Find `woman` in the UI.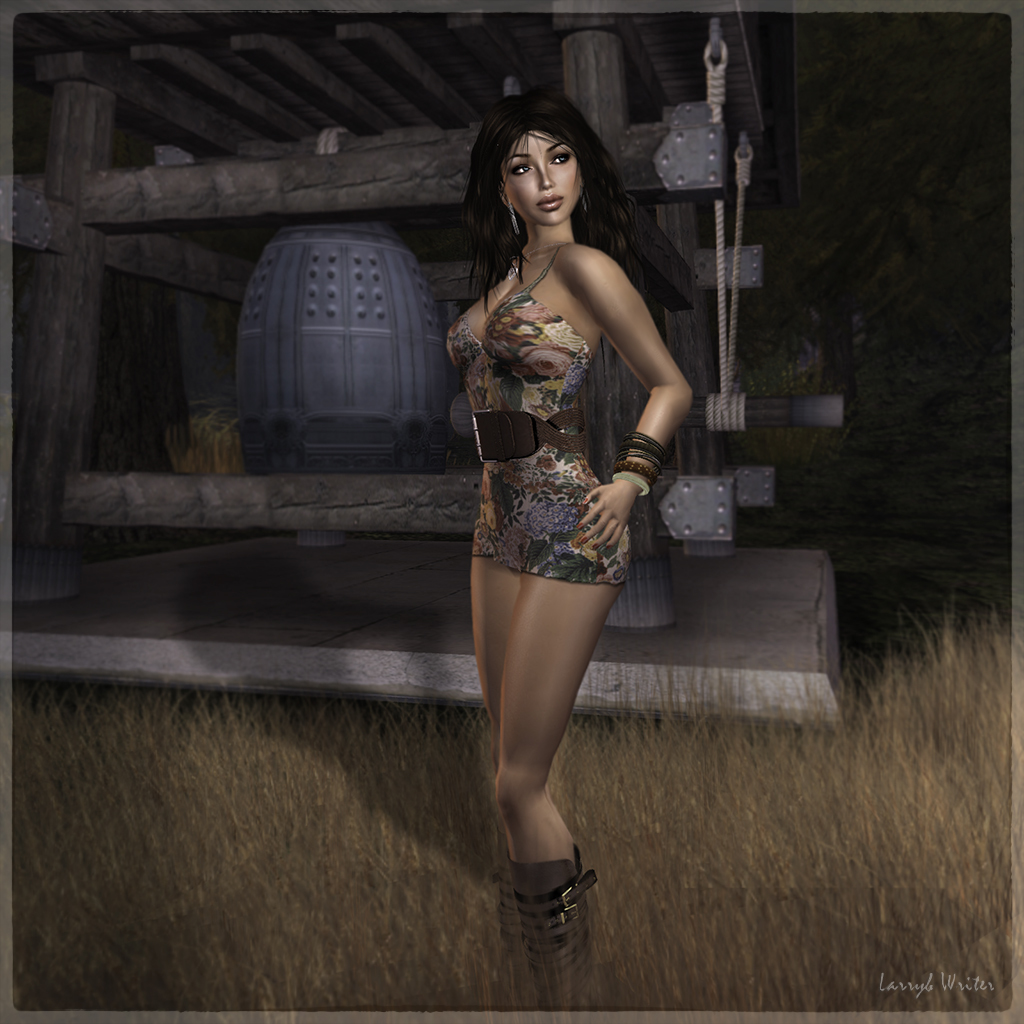
UI element at bbox=(423, 84, 700, 893).
